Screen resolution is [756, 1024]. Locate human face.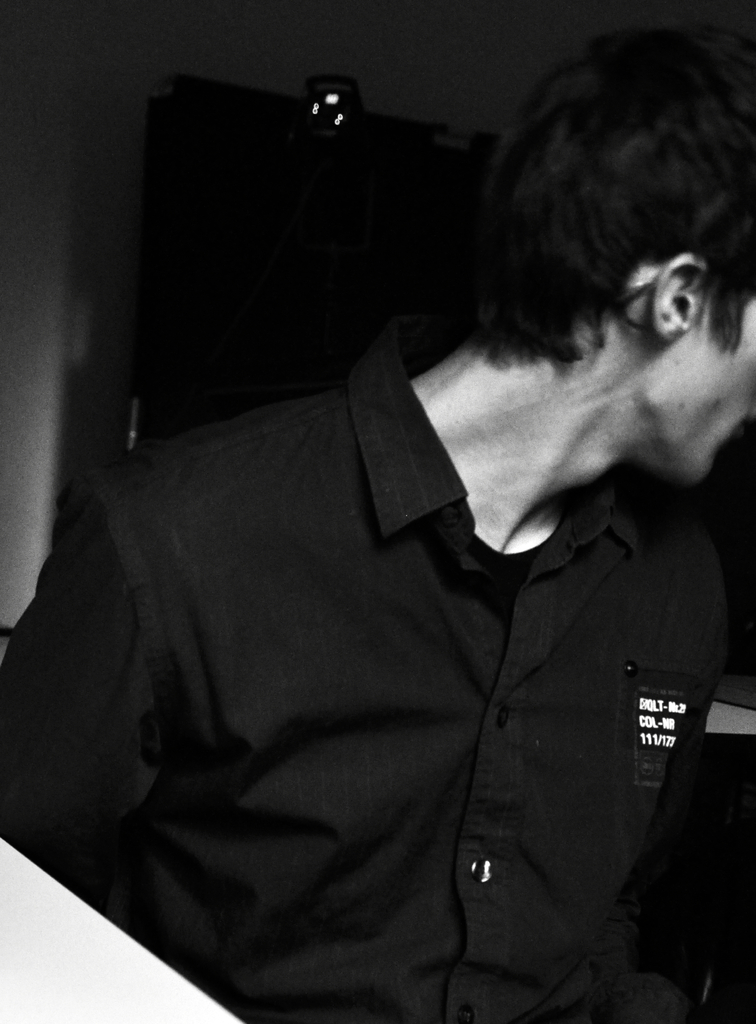
left=679, top=296, right=755, bottom=485.
